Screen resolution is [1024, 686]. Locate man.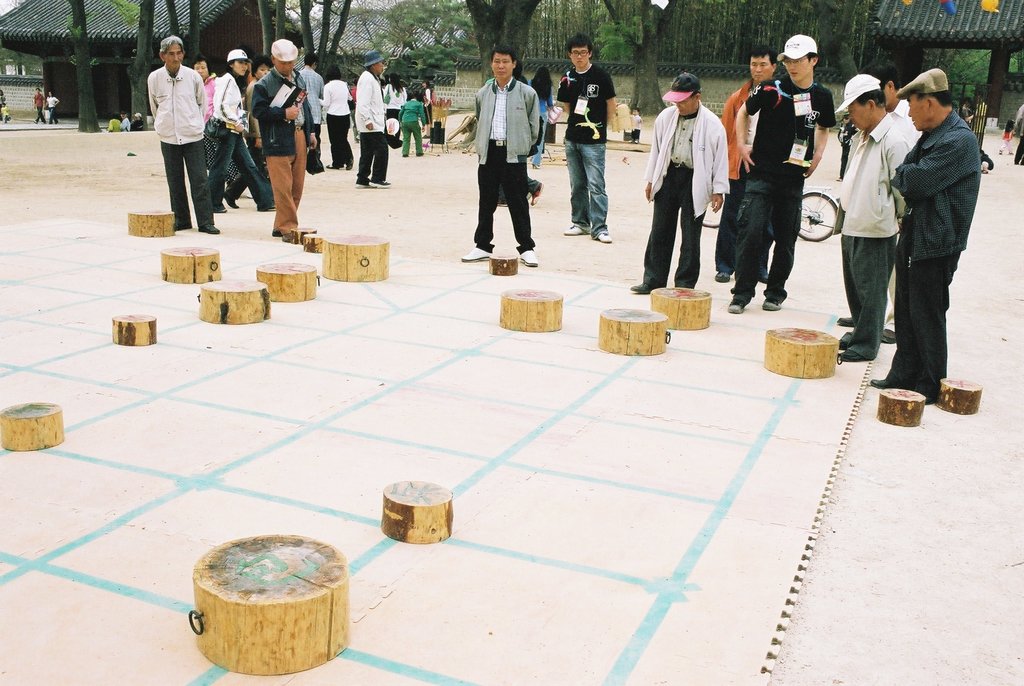
[642, 71, 730, 296].
